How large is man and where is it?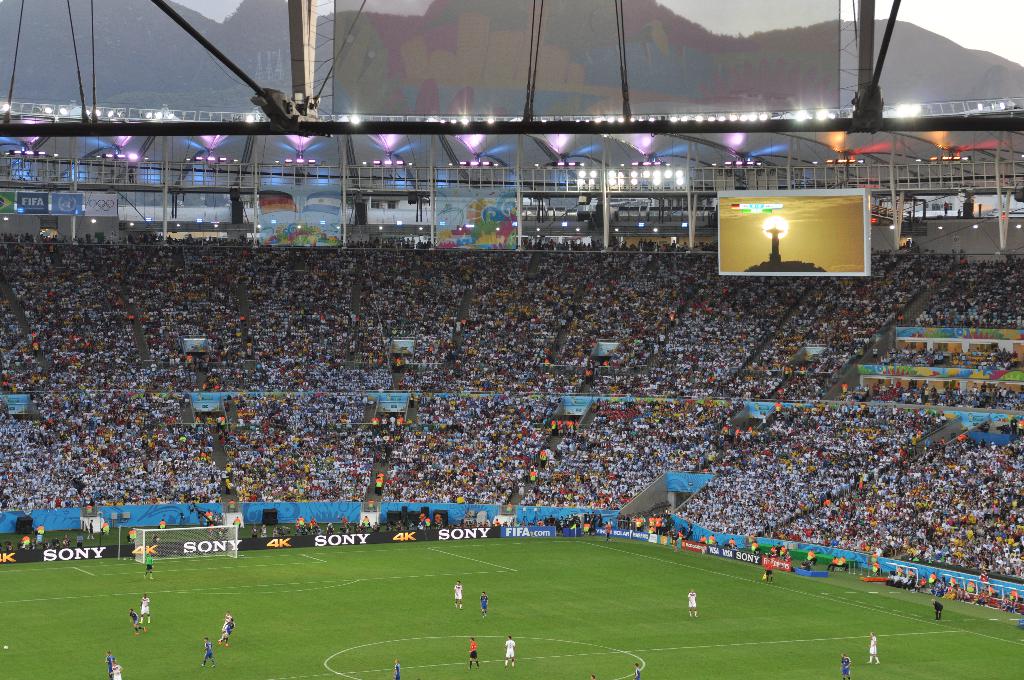
Bounding box: bbox=[384, 521, 394, 532].
